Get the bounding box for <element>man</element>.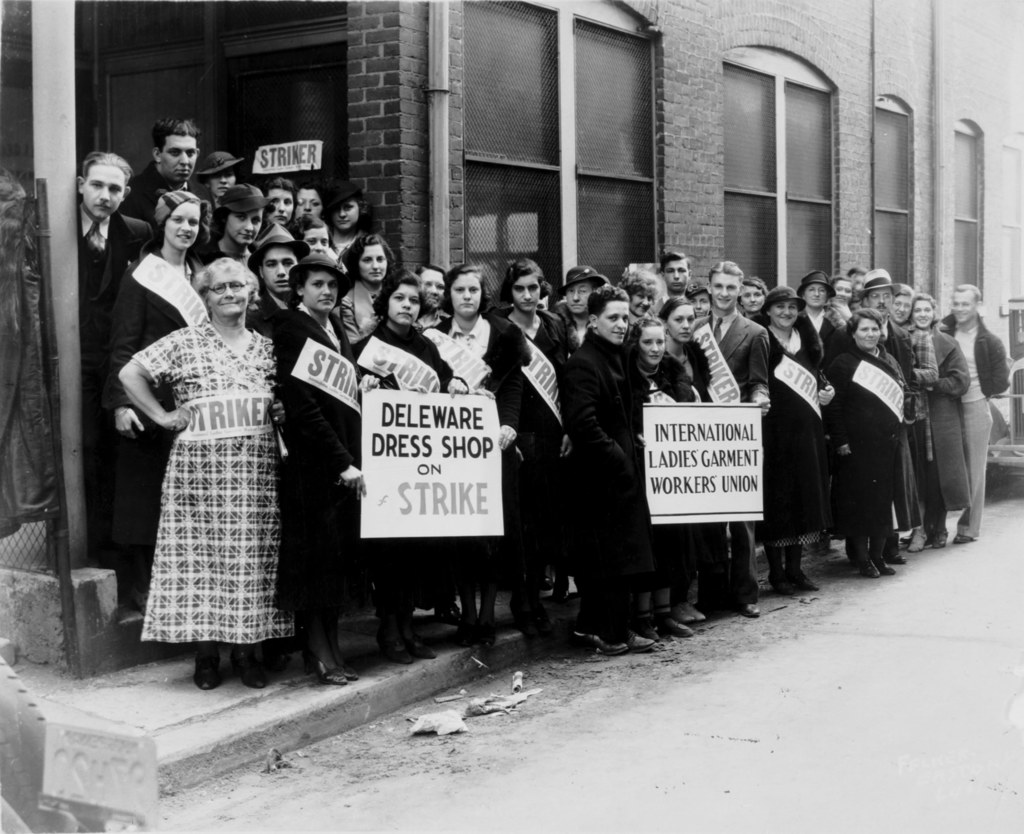
select_region(852, 269, 921, 557).
